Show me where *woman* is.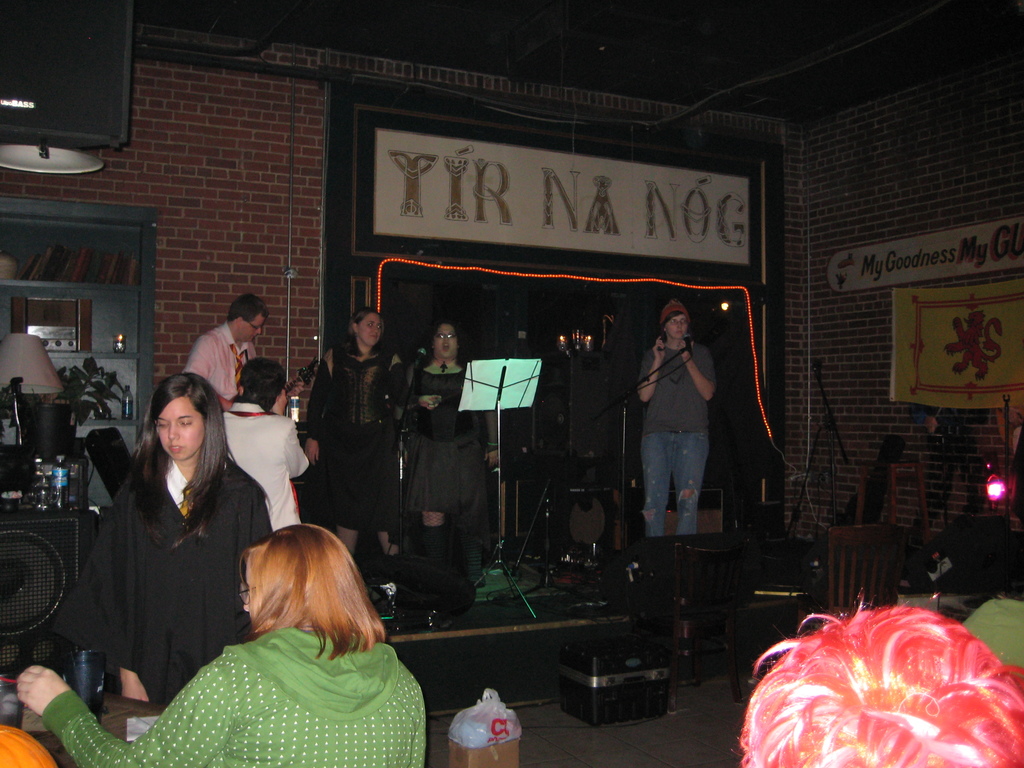
*woman* is at [x1=146, y1=501, x2=434, y2=753].
